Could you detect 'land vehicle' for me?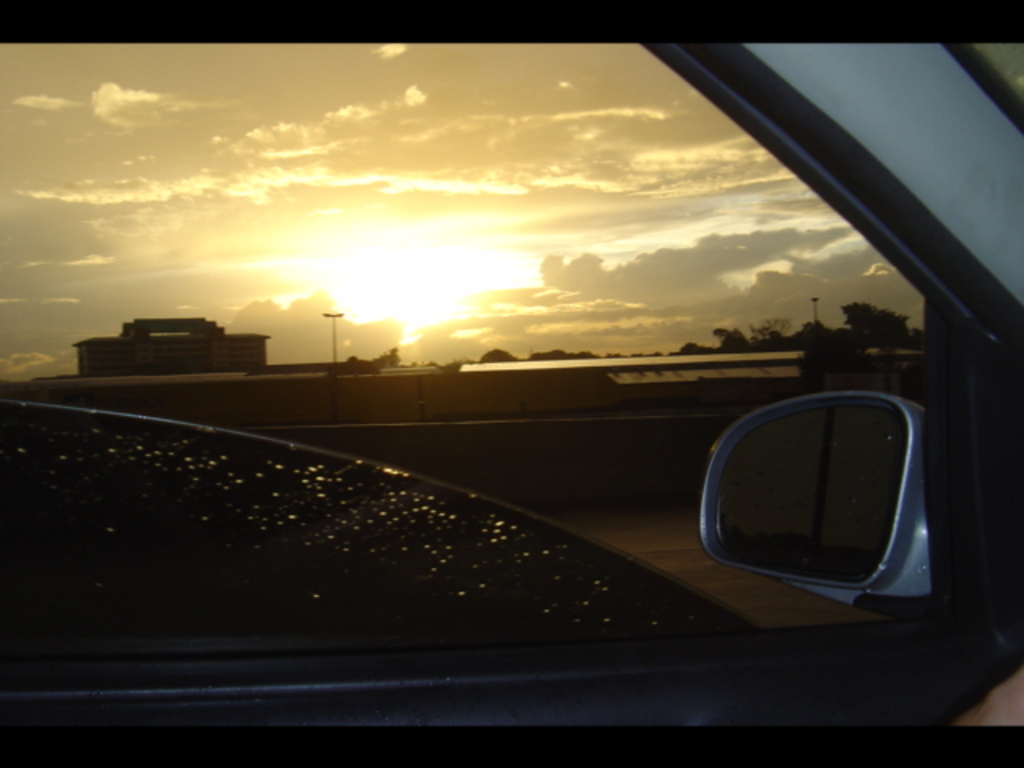
Detection result: rect(11, 83, 1023, 742).
